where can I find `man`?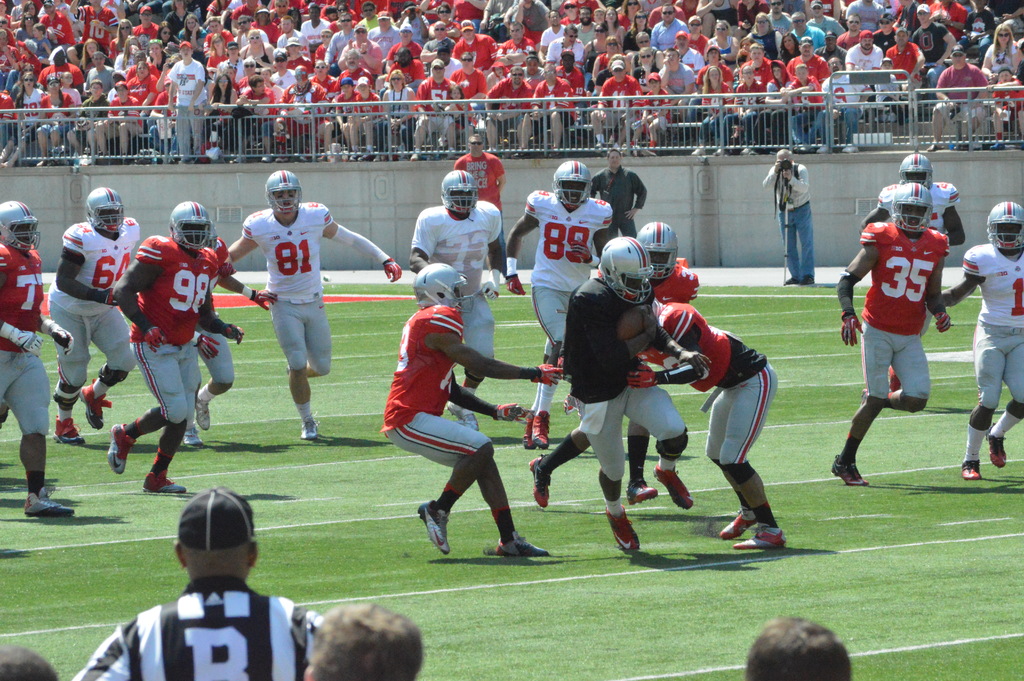
You can find it at <region>0, 201, 76, 519</region>.
